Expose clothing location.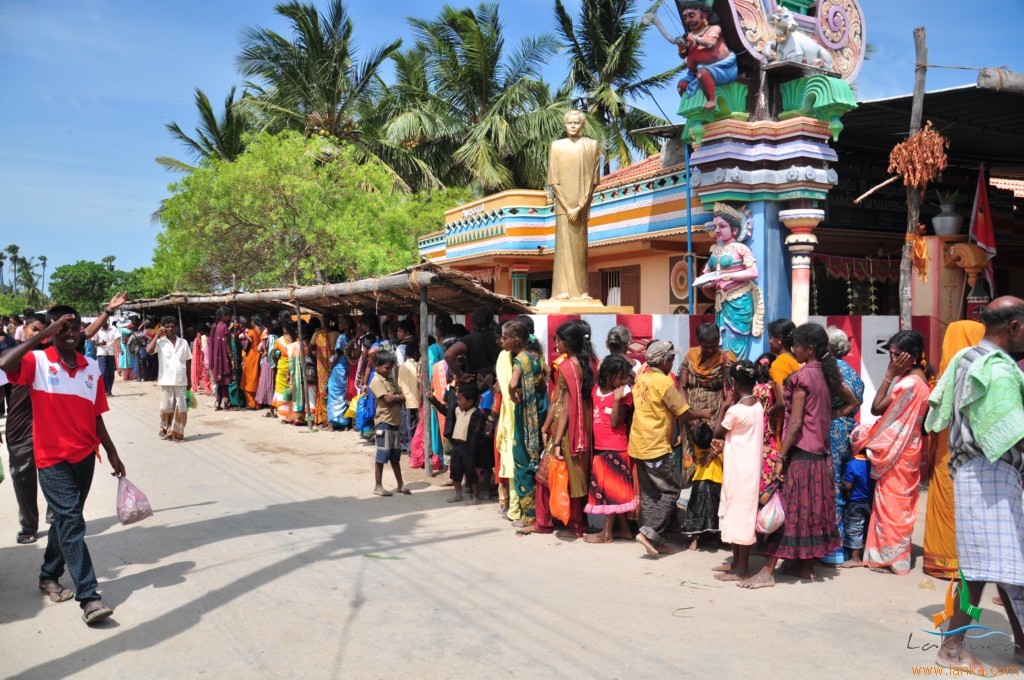
Exposed at <bbox>747, 353, 841, 560</bbox>.
